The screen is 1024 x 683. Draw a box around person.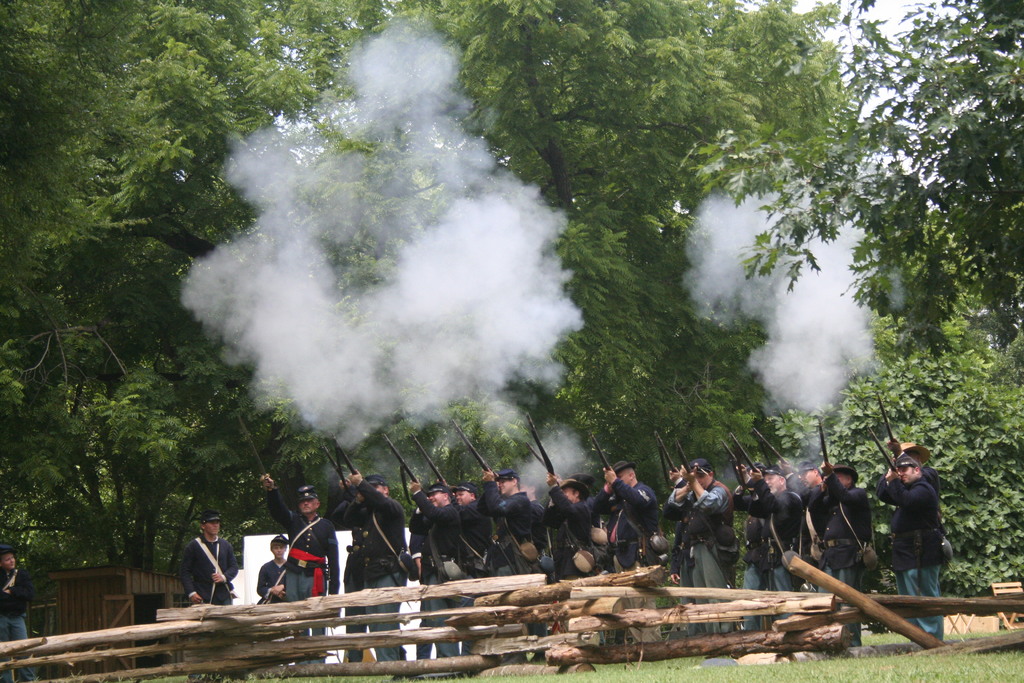
region(0, 550, 42, 682).
